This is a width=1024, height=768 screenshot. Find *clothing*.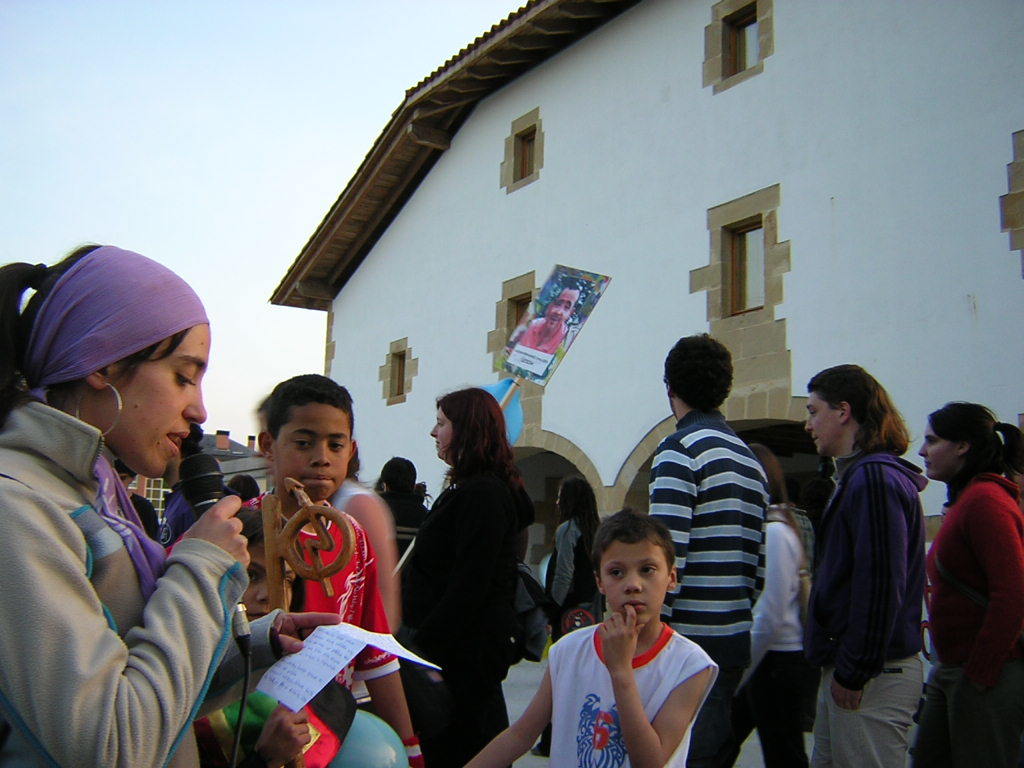
Bounding box: l=935, t=463, r=1023, b=766.
